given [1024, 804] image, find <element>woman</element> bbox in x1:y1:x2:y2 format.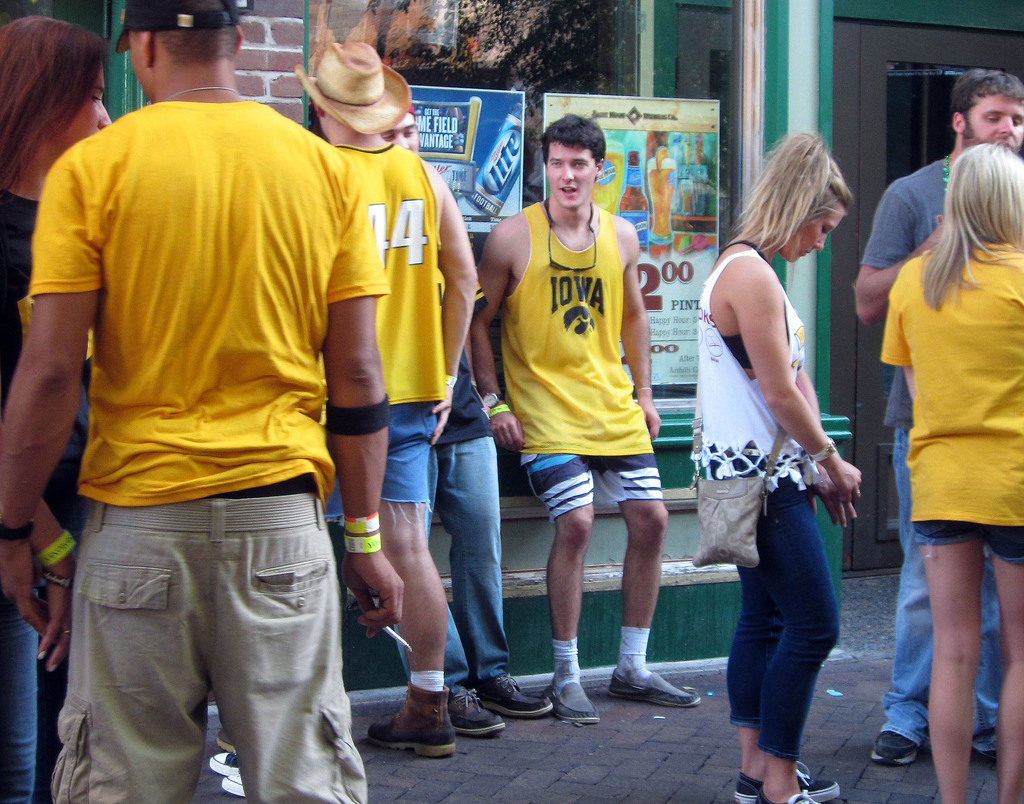
0:22:116:803.
